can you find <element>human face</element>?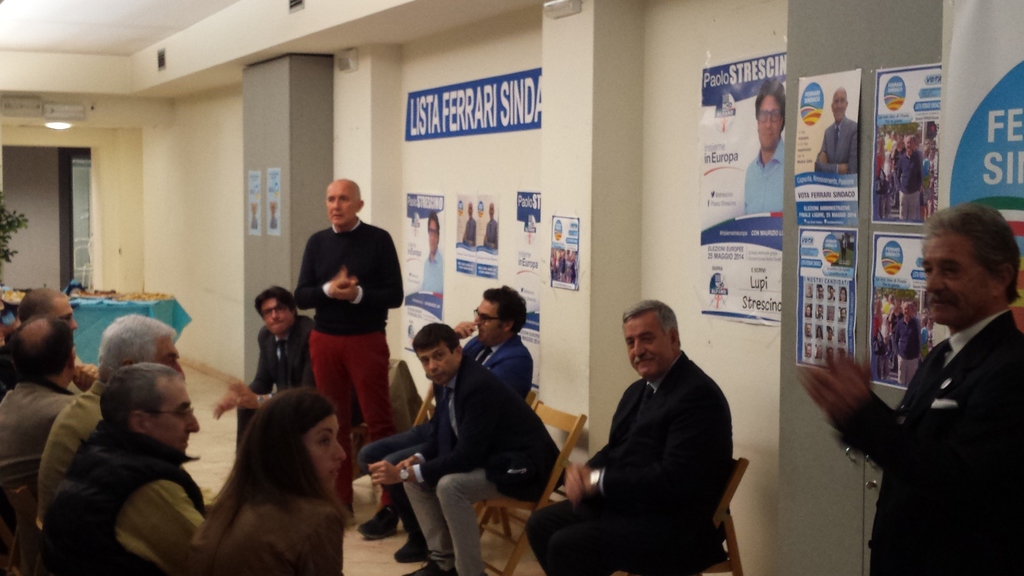
Yes, bounding box: {"left": 757, "top": 93, "right": 781, "bottom": 155}.
